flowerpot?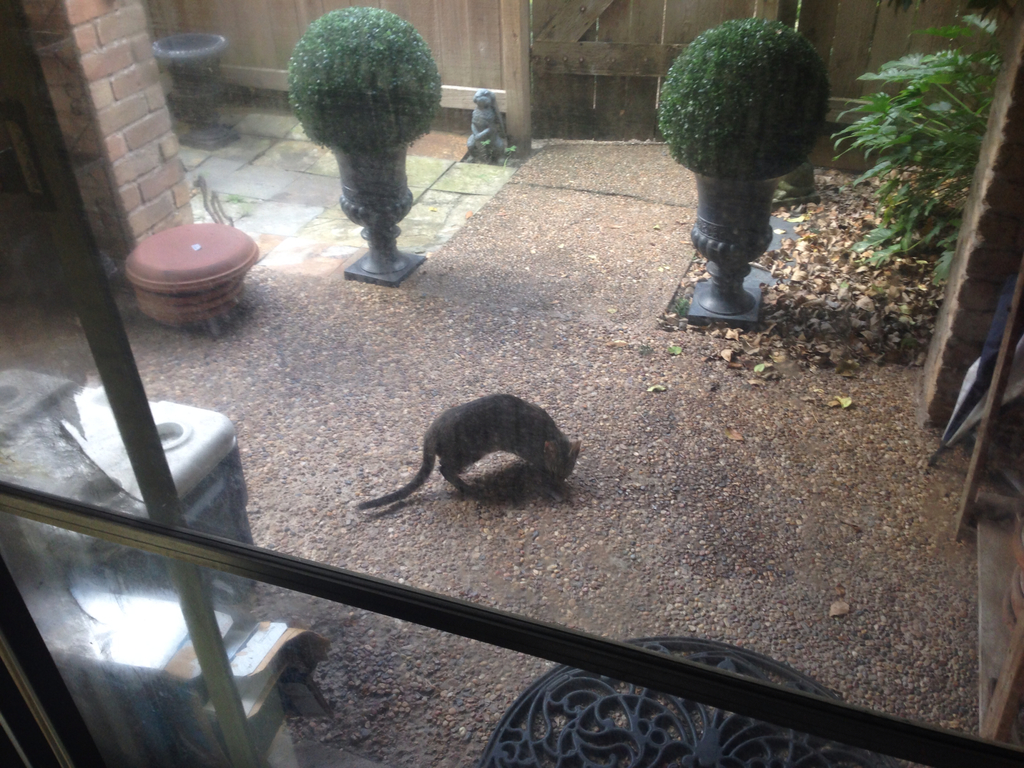
rect(150, 31, 243, 149)
